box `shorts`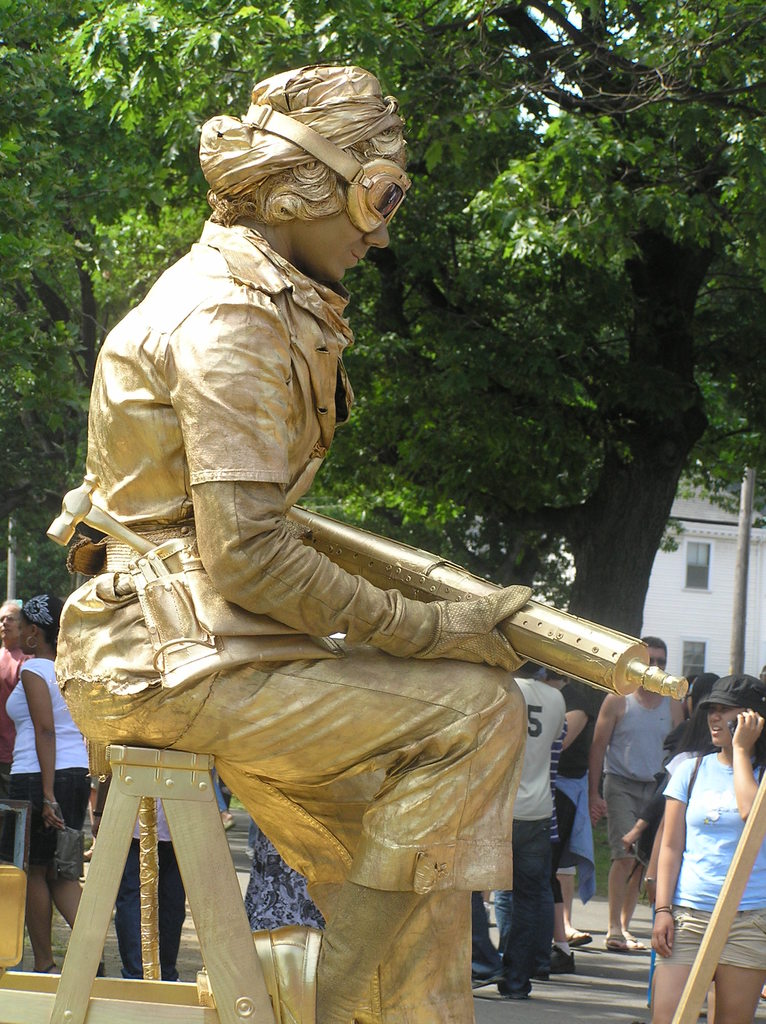
region(8, 769, 88, 858)
